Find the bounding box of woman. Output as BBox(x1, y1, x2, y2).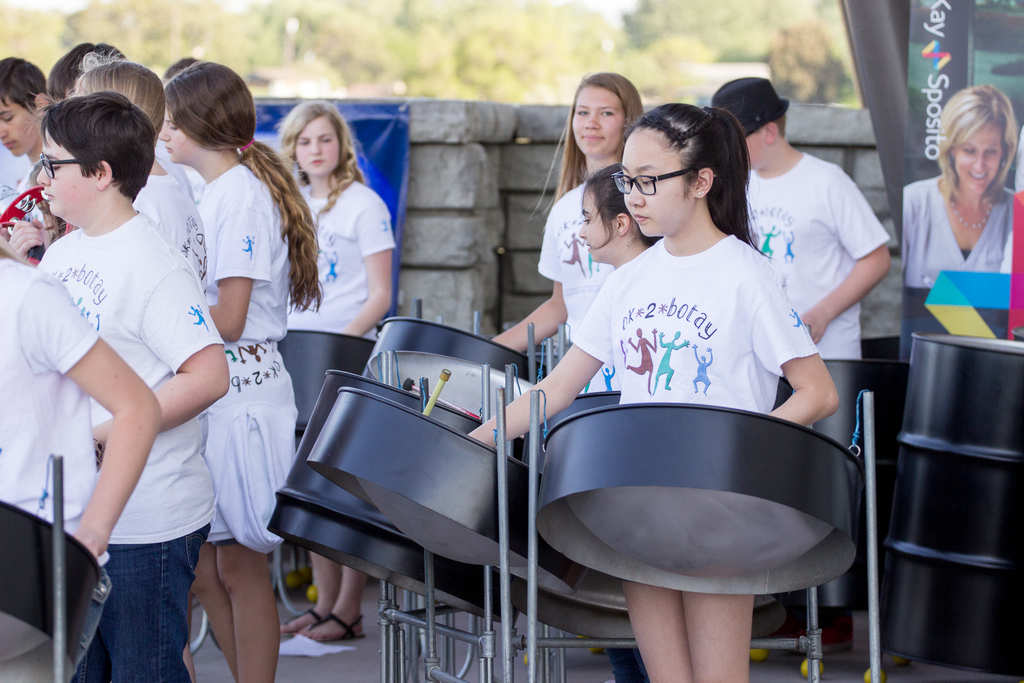
BBox(900, 79, 1021, 368).
